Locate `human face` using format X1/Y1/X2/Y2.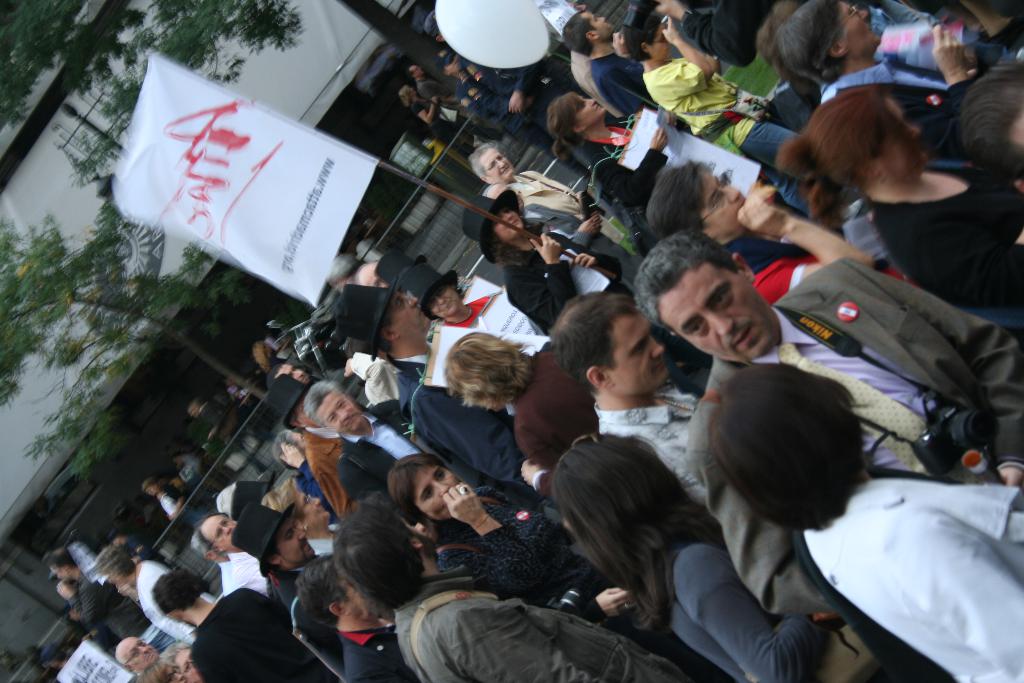
663/258/772/360.
